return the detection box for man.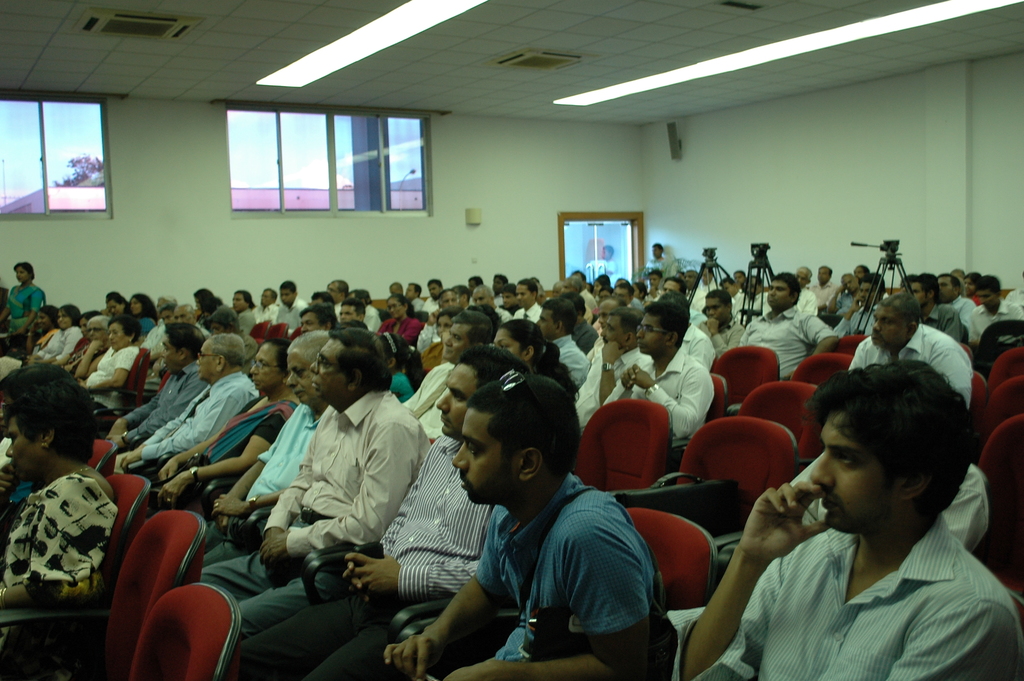
<region>644, 268, 669, 300</region>.
